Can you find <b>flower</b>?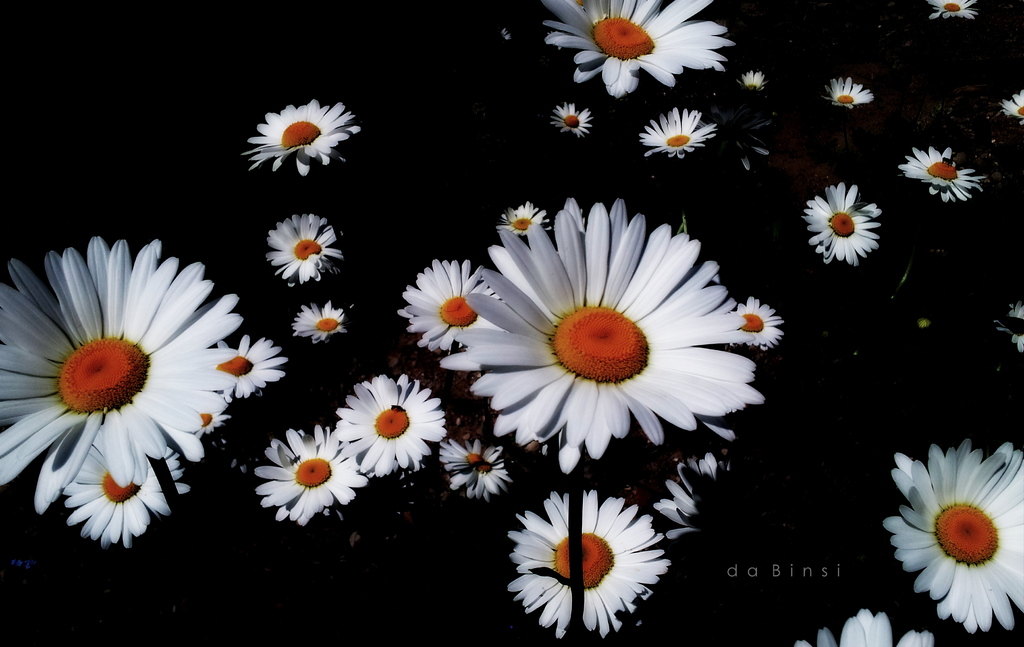
Yes, bounding box: left=548, top=101, right=593, bottom=137.
